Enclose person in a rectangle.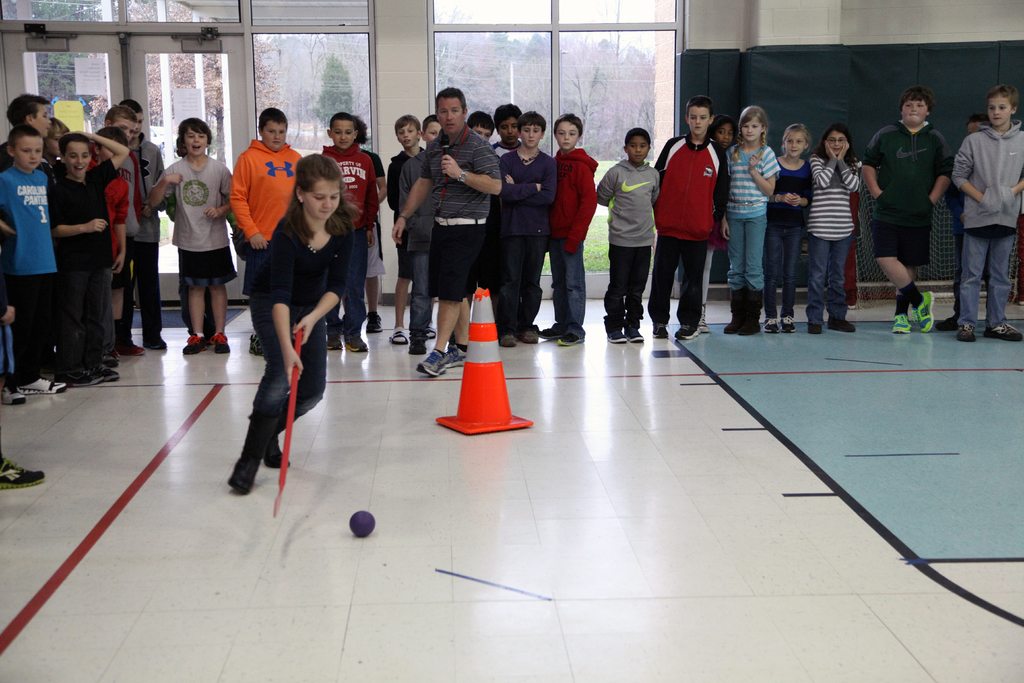
box(879, 78, 959, 317).
